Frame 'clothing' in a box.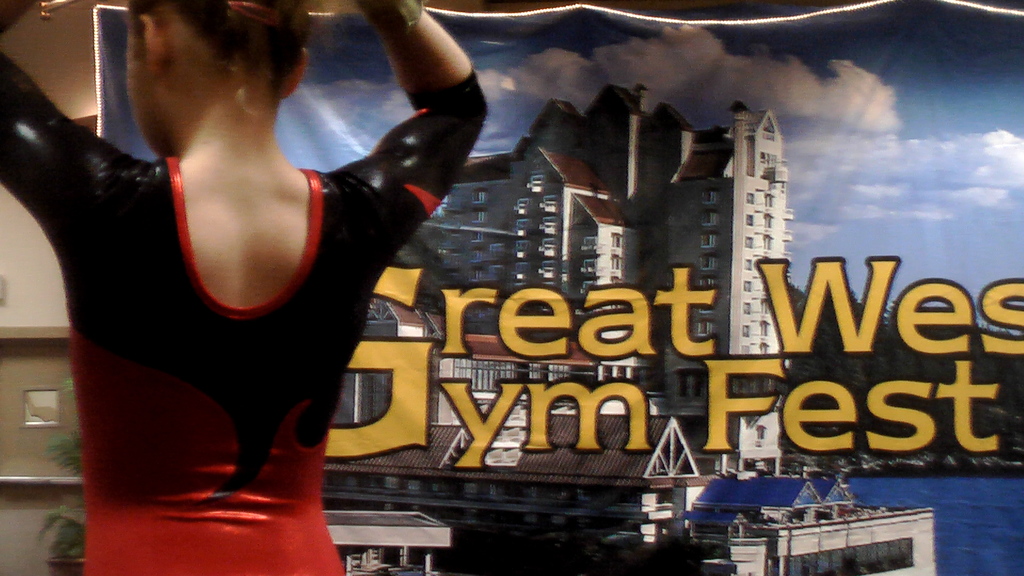
box=[49, 51, 484, 540].
